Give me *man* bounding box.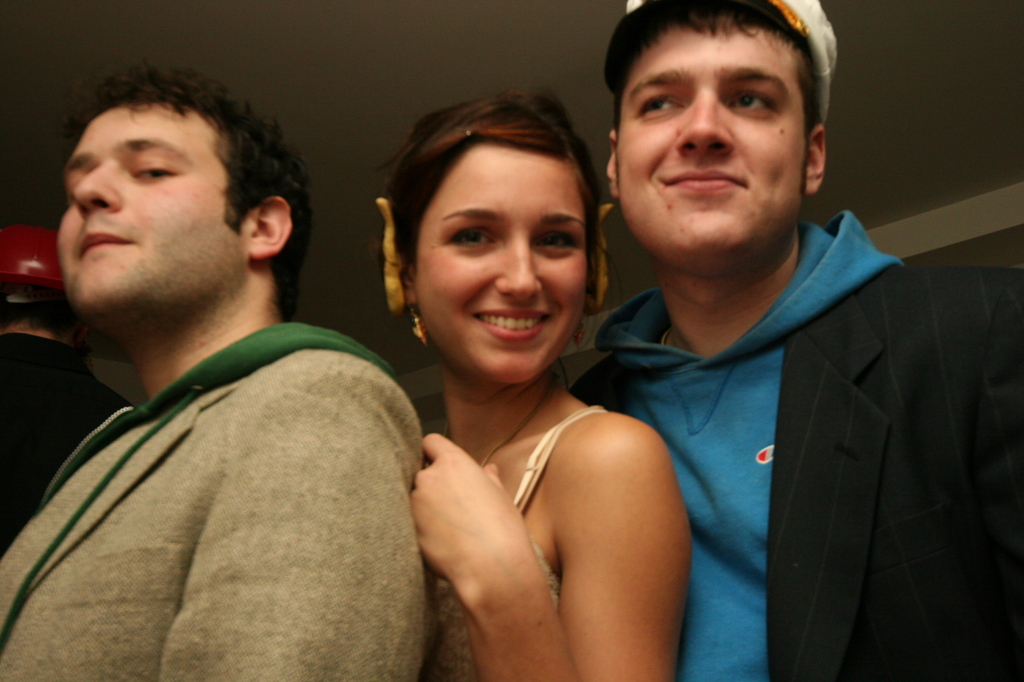
[0,49,449,681].
